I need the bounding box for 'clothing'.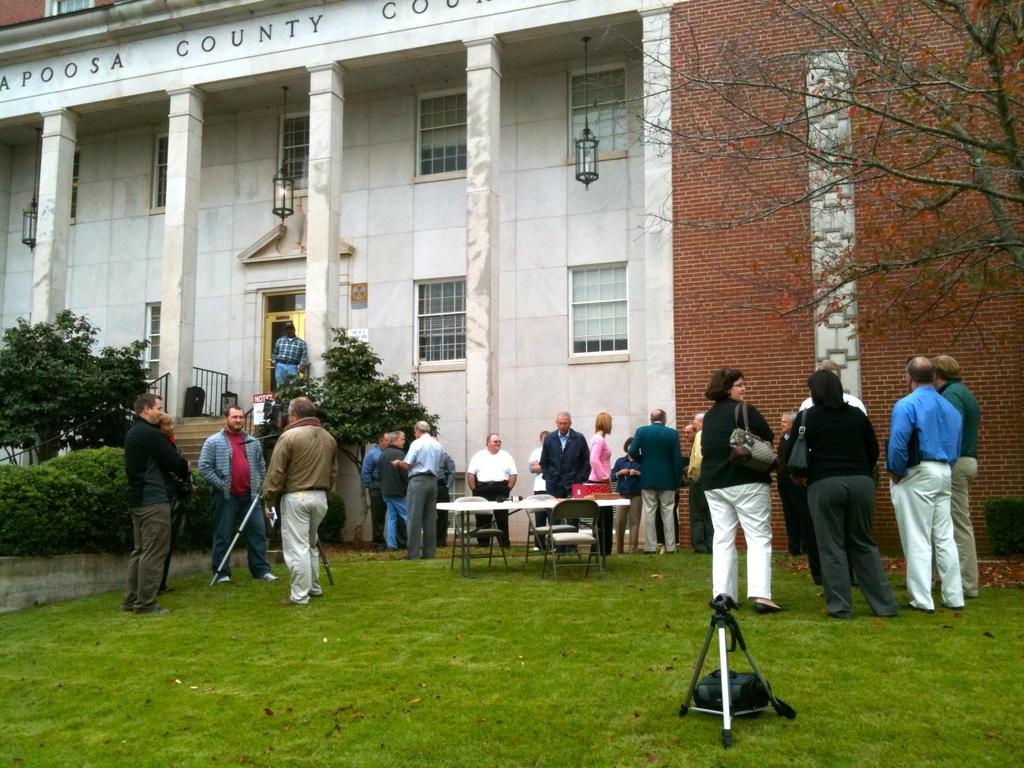
Here it is: 782/400/900/644.
